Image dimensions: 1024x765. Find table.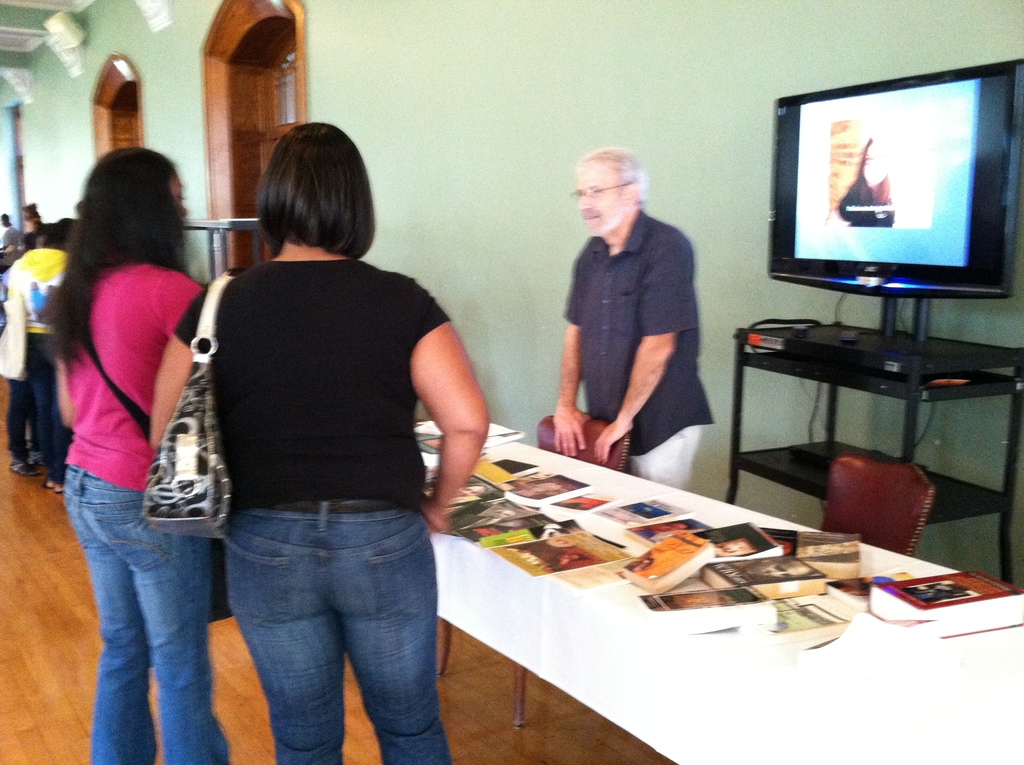
x1=417, y1=437, x2=1023, y2=764.
